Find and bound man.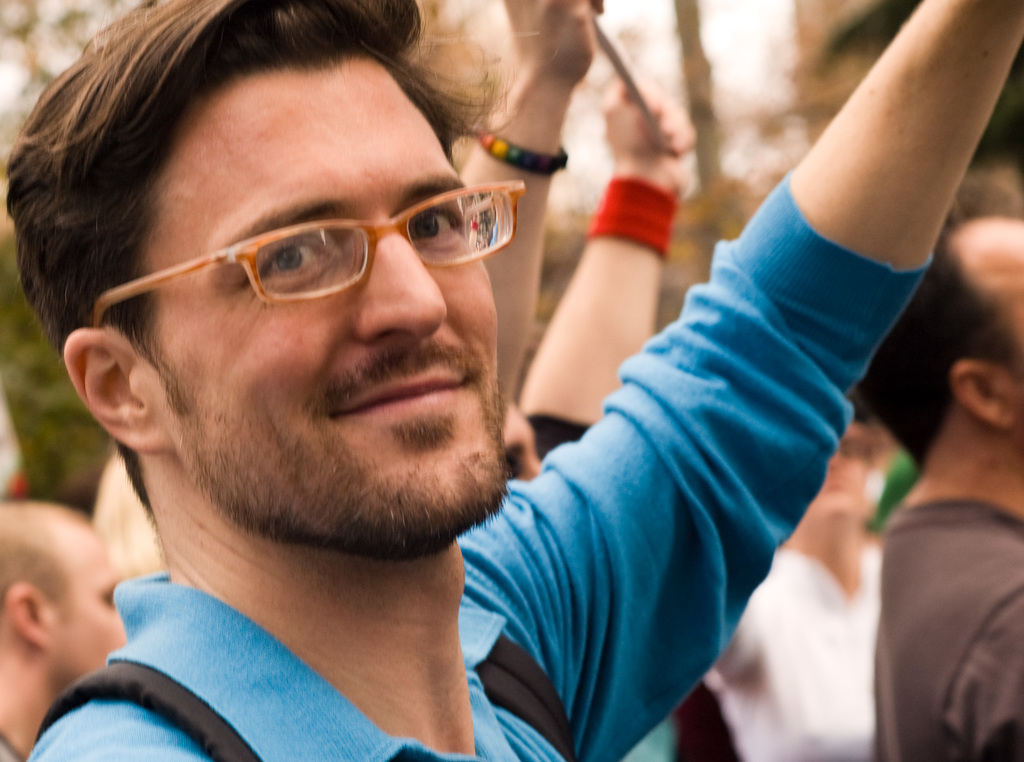
Bound: box(0, 501, 125, 761).
